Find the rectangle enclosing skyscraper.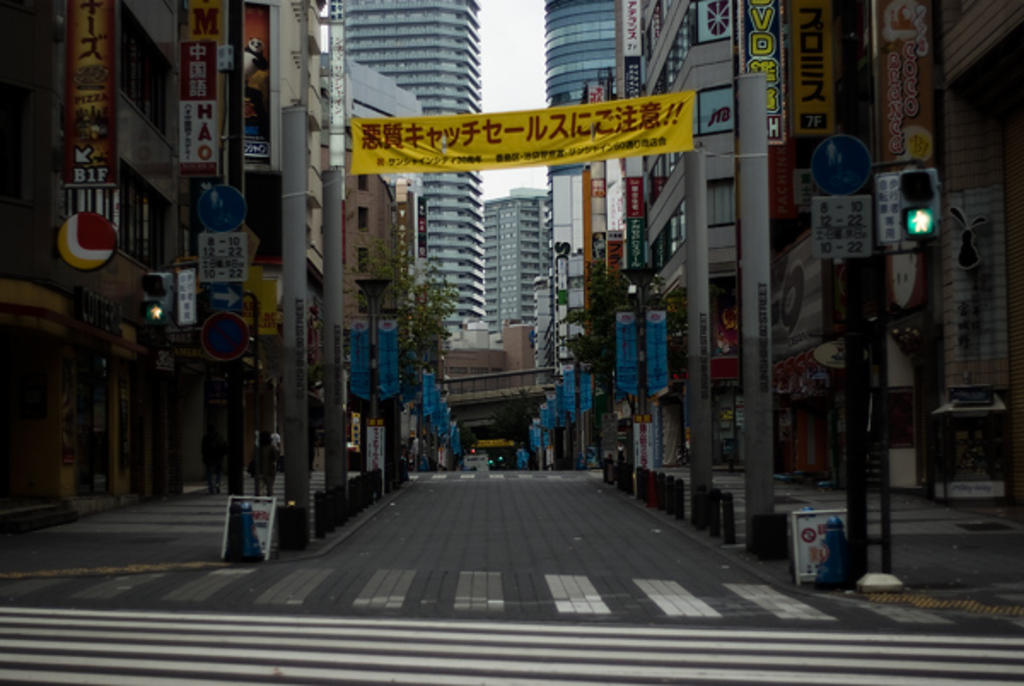
328, 5, 485, 336.
